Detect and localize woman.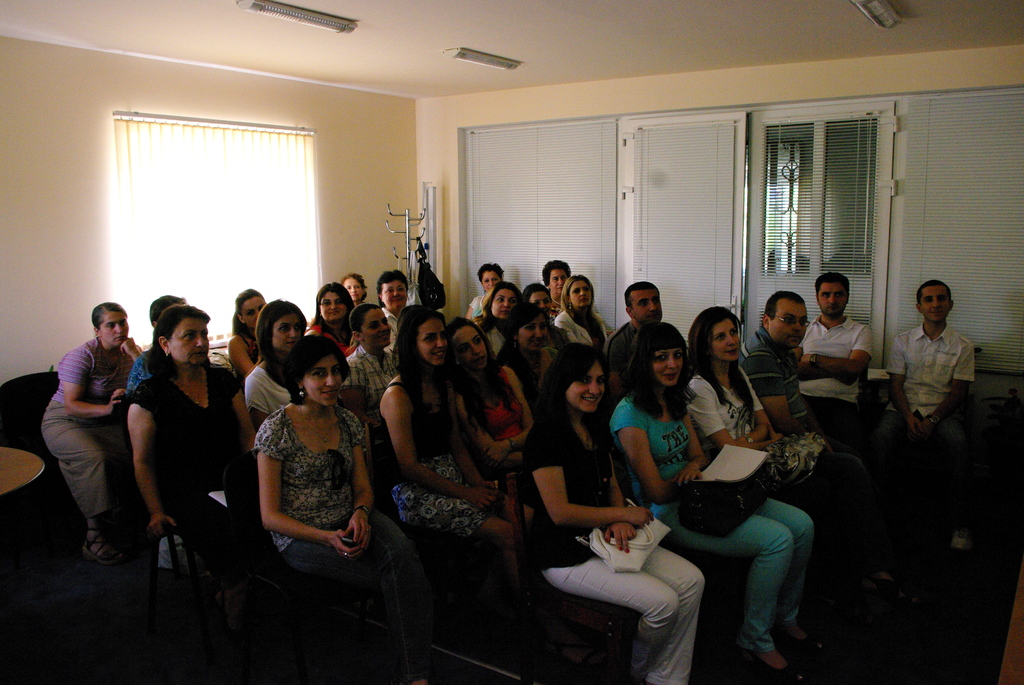
Localized at 435 315 535 475.
